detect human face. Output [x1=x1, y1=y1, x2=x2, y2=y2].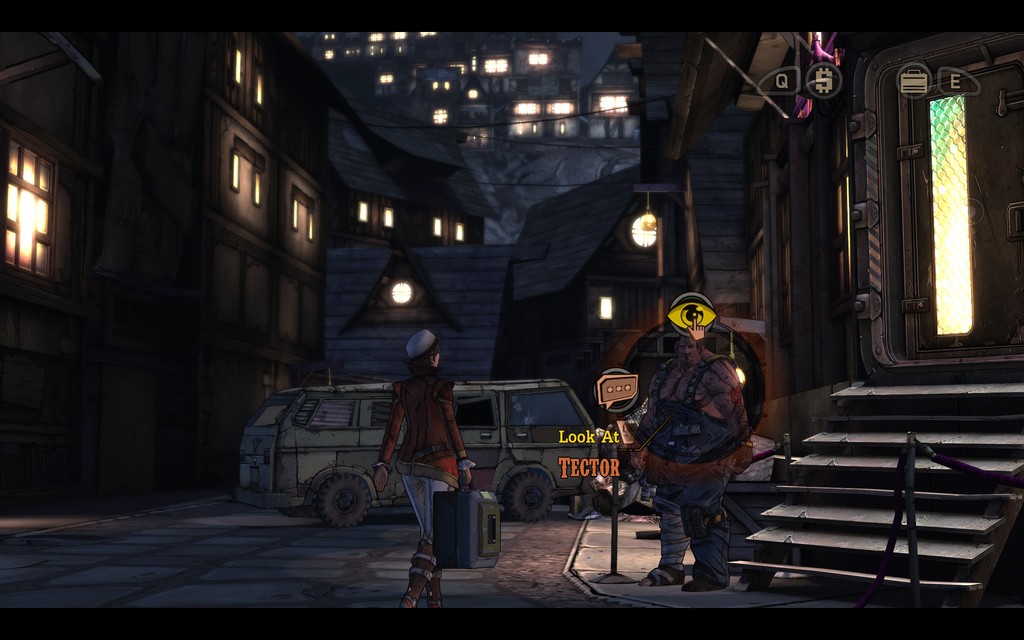
[x1=673, y1=341, x2=697, y2=366].
